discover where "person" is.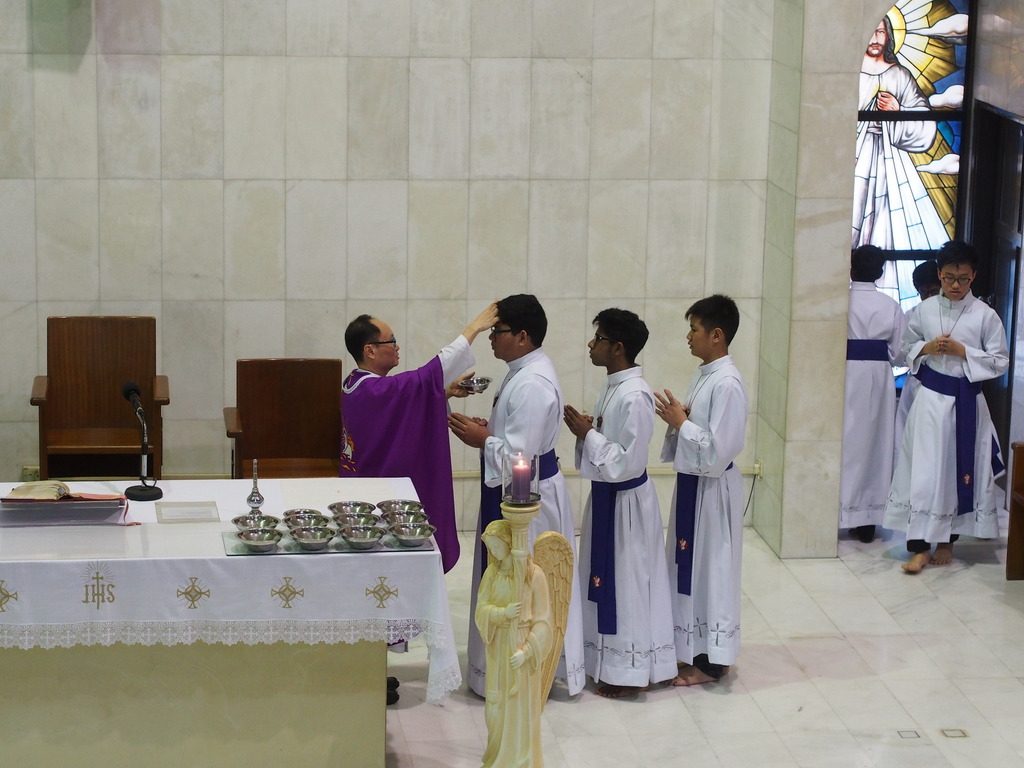
Discovered at <bbox>823, 245, 908, 548</bbox>.
